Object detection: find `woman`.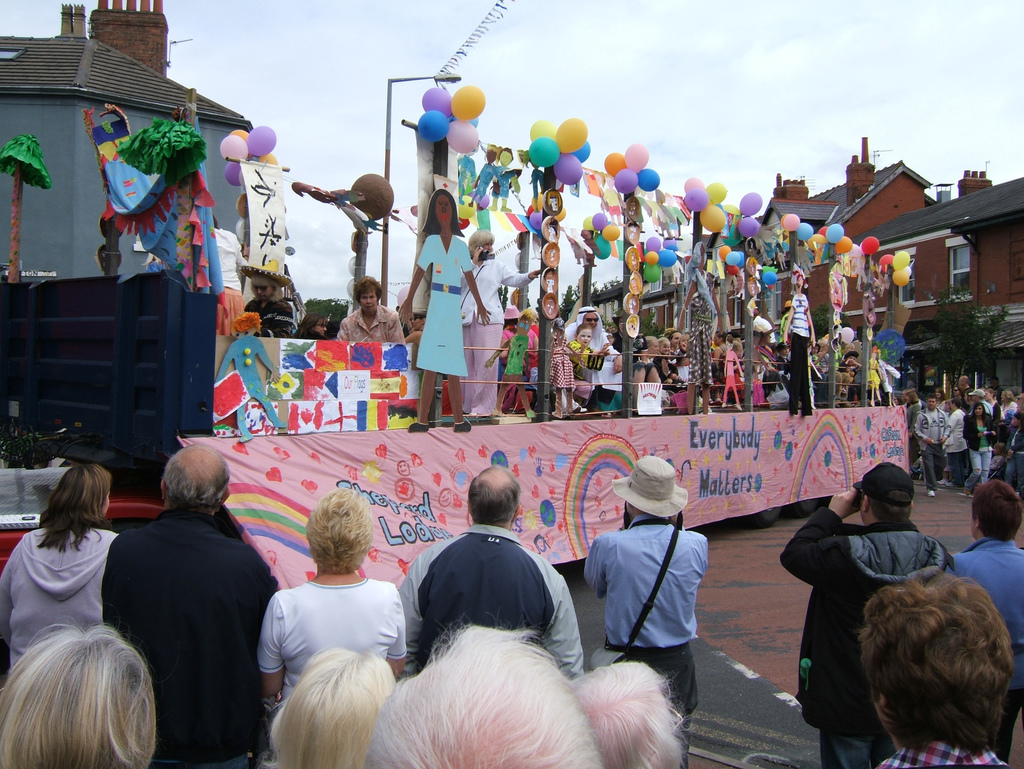
610,308,662,409.
